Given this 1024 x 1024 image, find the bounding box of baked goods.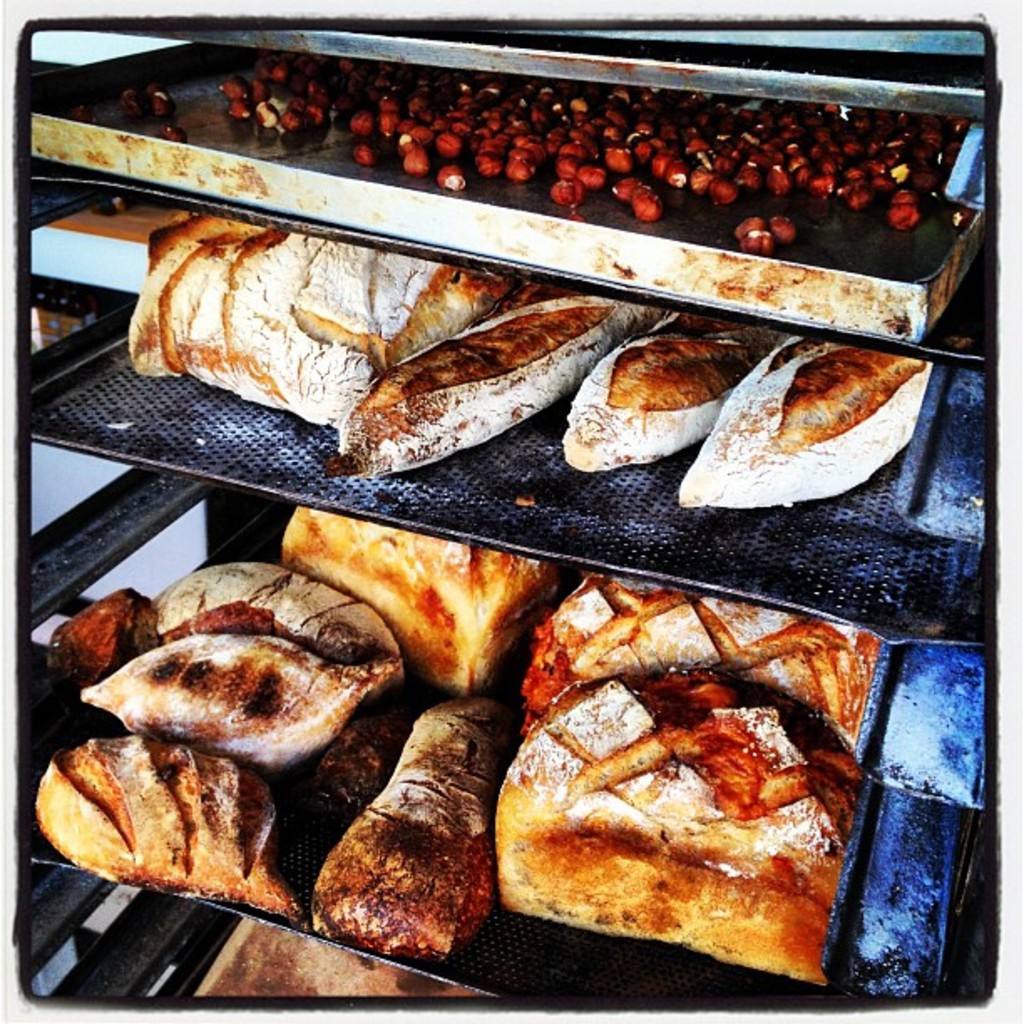
676 331 932 504.
